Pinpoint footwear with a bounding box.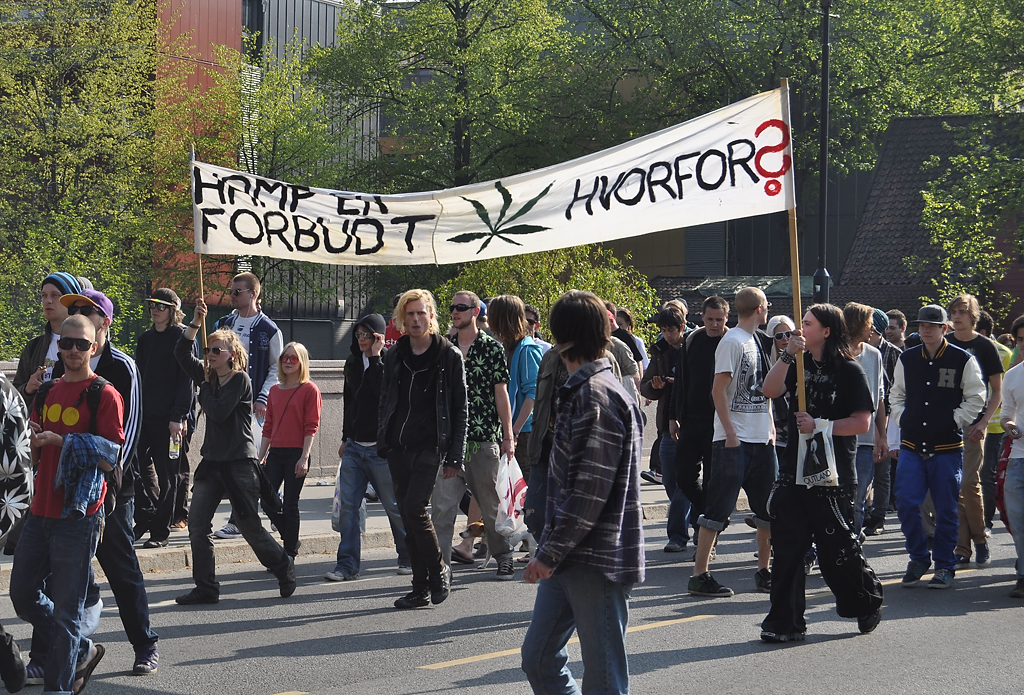
bbox(494, 552, 518, 574).
